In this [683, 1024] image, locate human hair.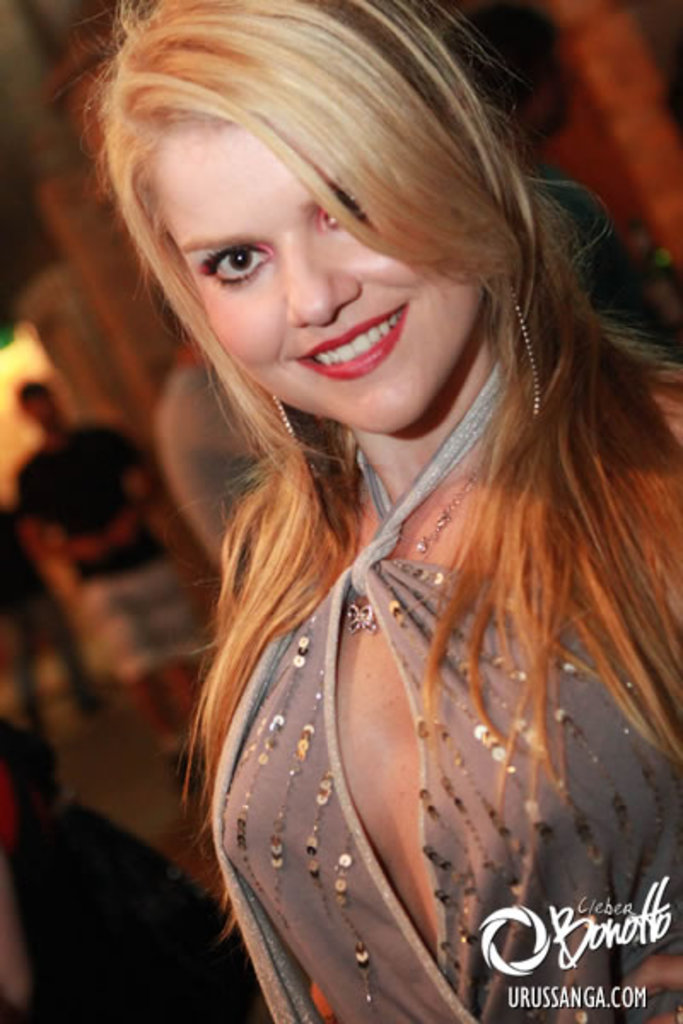
Bounding box: bbox=(70, 7, 639, 927).
